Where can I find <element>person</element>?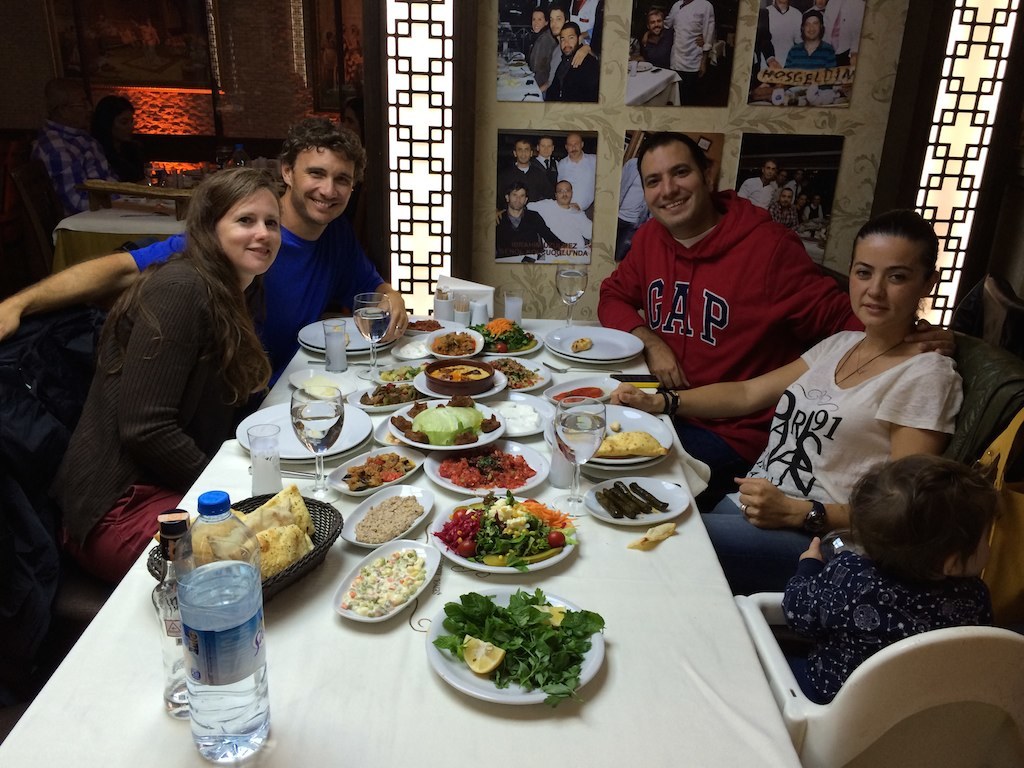
You can find it at locate(803, 192, 820, 223).
